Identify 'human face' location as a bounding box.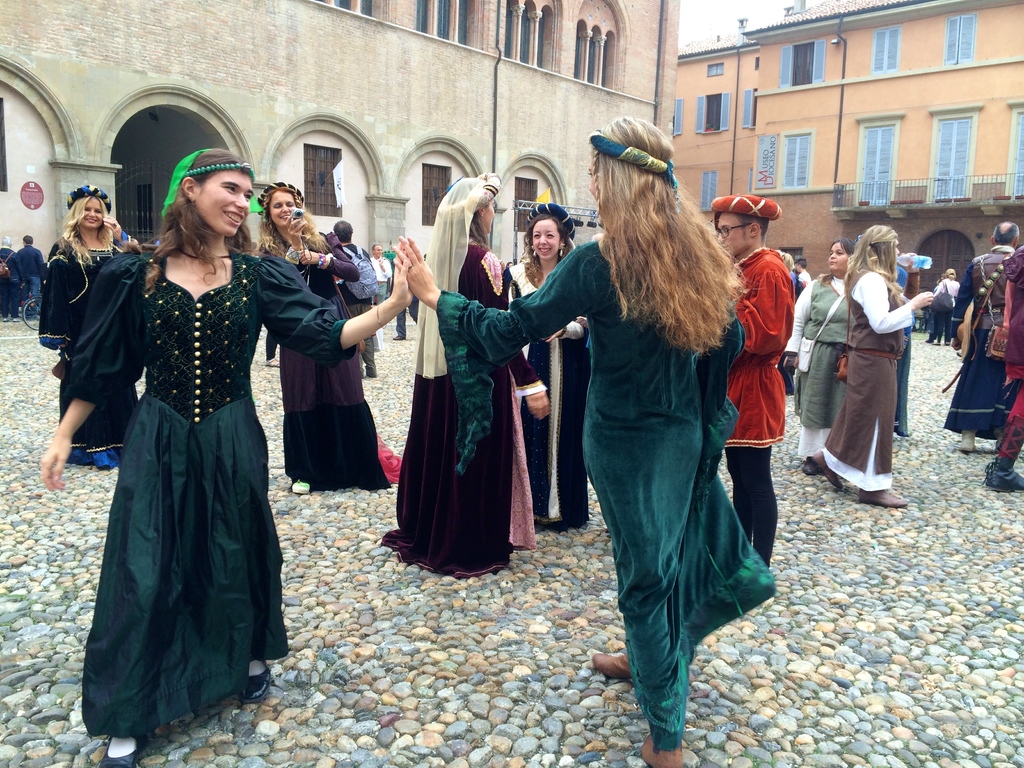
detection(716, 211, 751, 254).
